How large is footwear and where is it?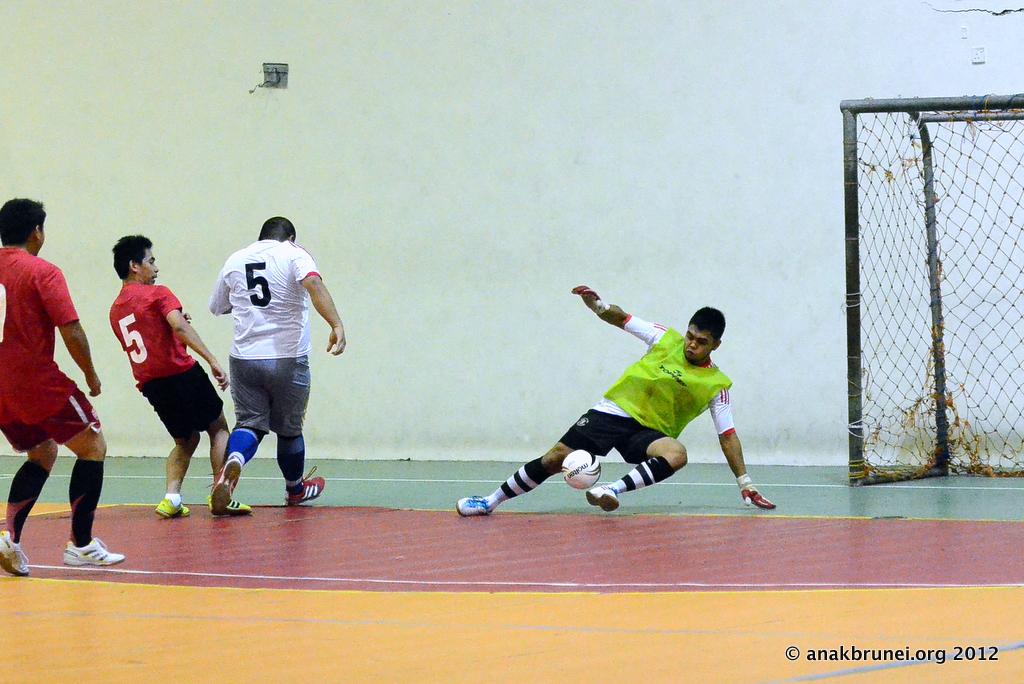
Bounding box: <box>0,531,29,576</box>.
